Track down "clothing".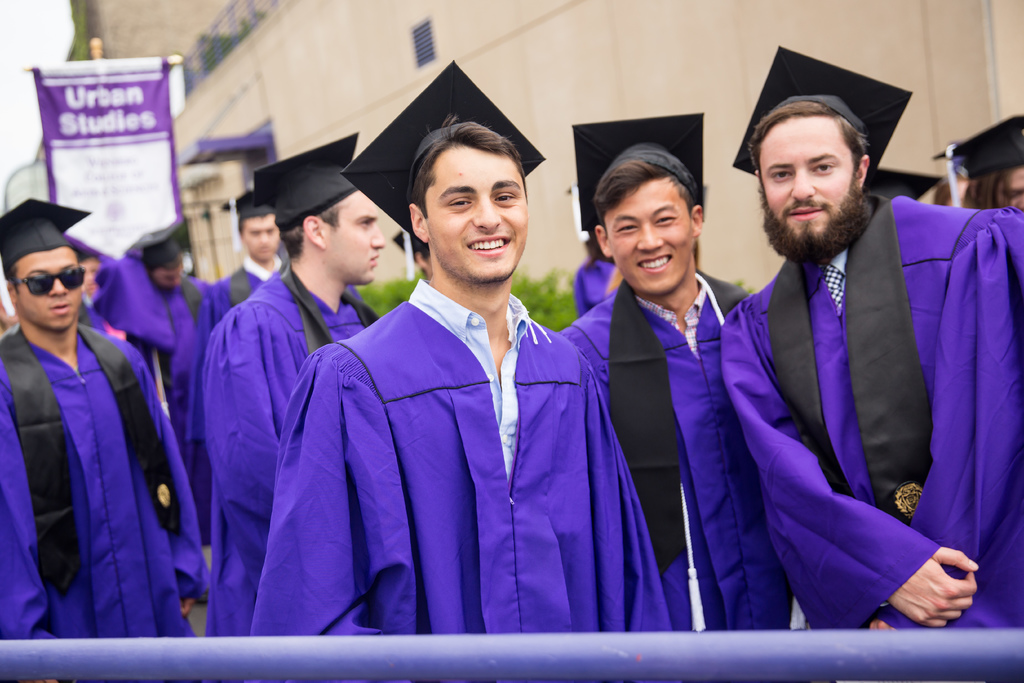
Tracked to <box>76,289,104,311</box>.
